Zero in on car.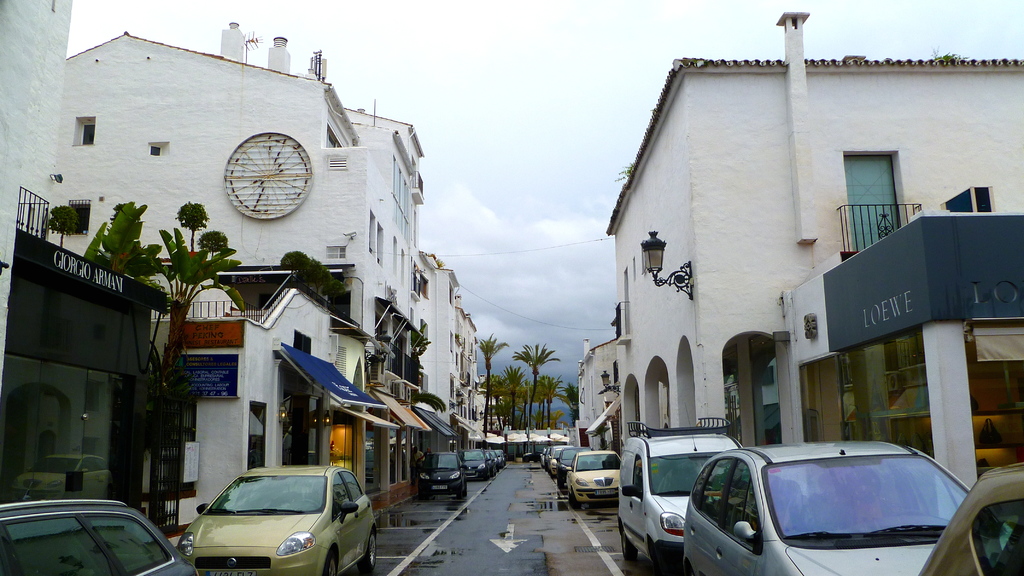
Zeroed in: crop(0, 499, 194, 575).
